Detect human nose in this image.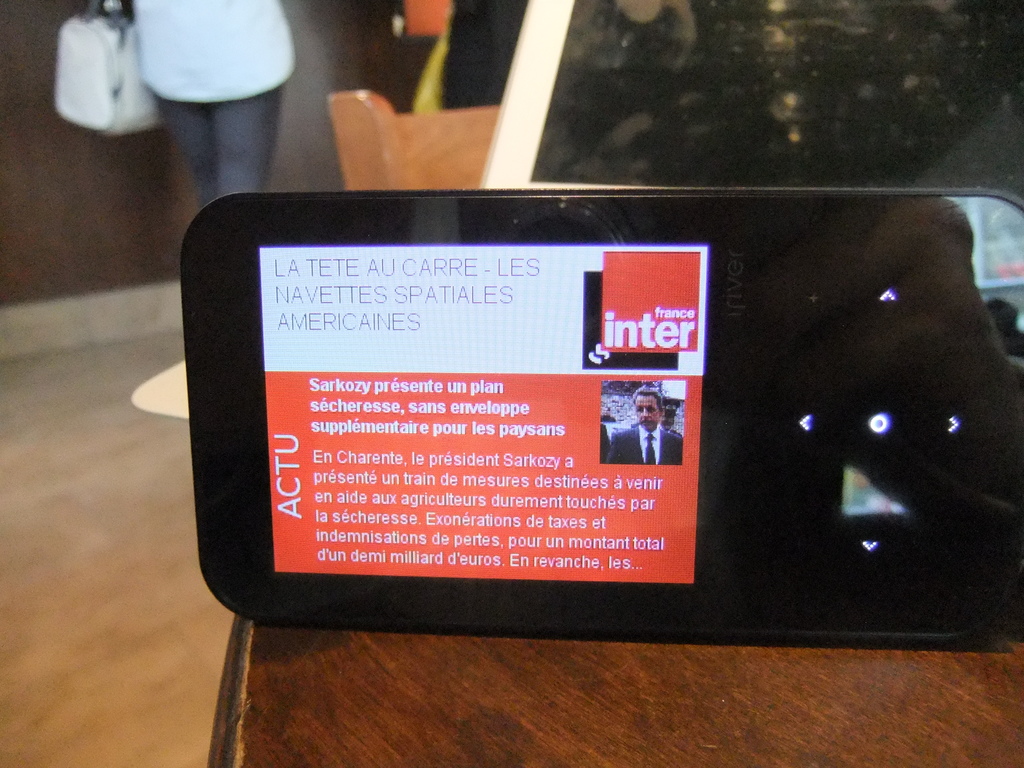
Detection: locate(641, 407, 649, 419).
